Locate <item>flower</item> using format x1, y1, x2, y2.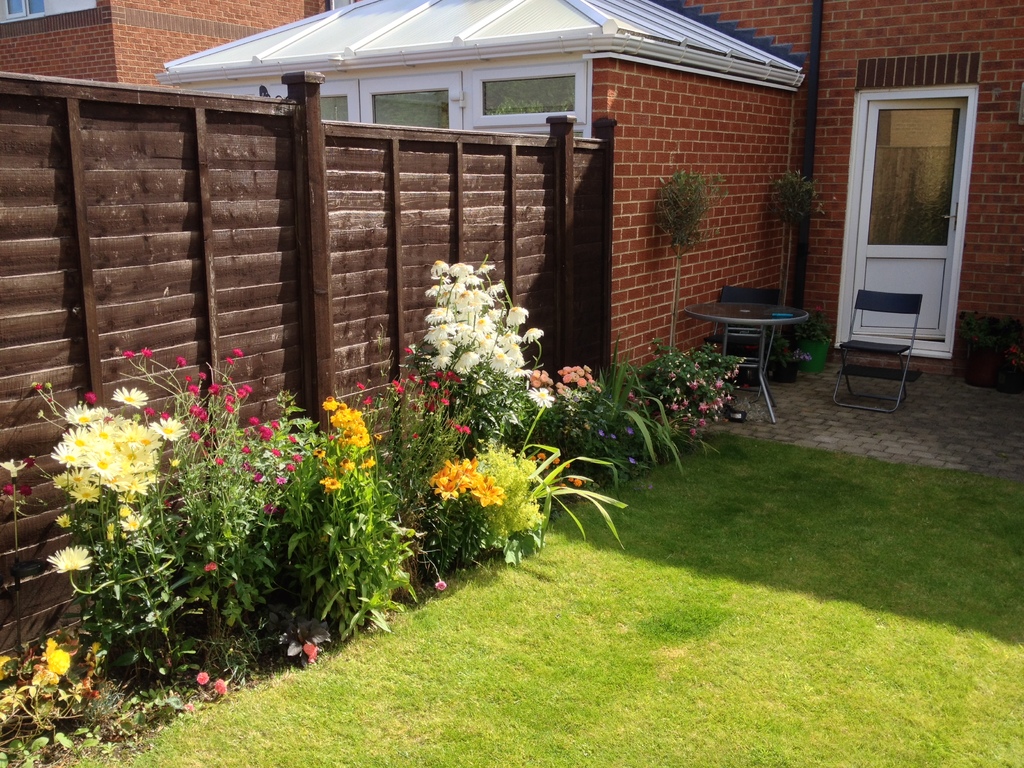
86, 642, 102, 660.
